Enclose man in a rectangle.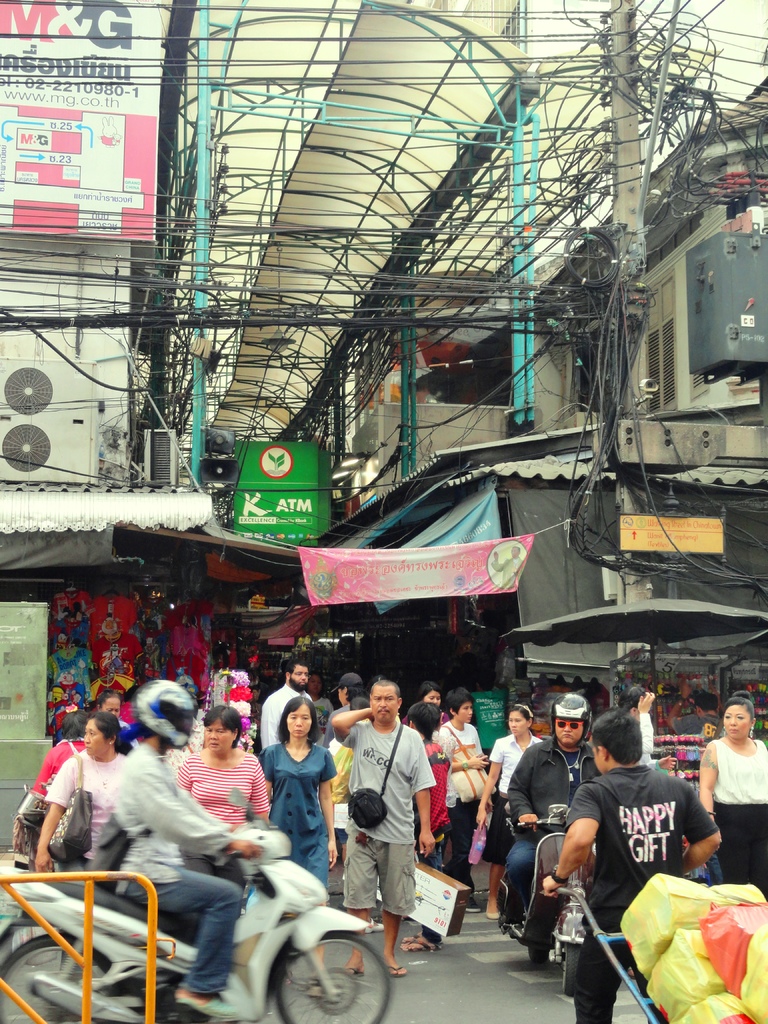
107, 679, 262, 1019.
